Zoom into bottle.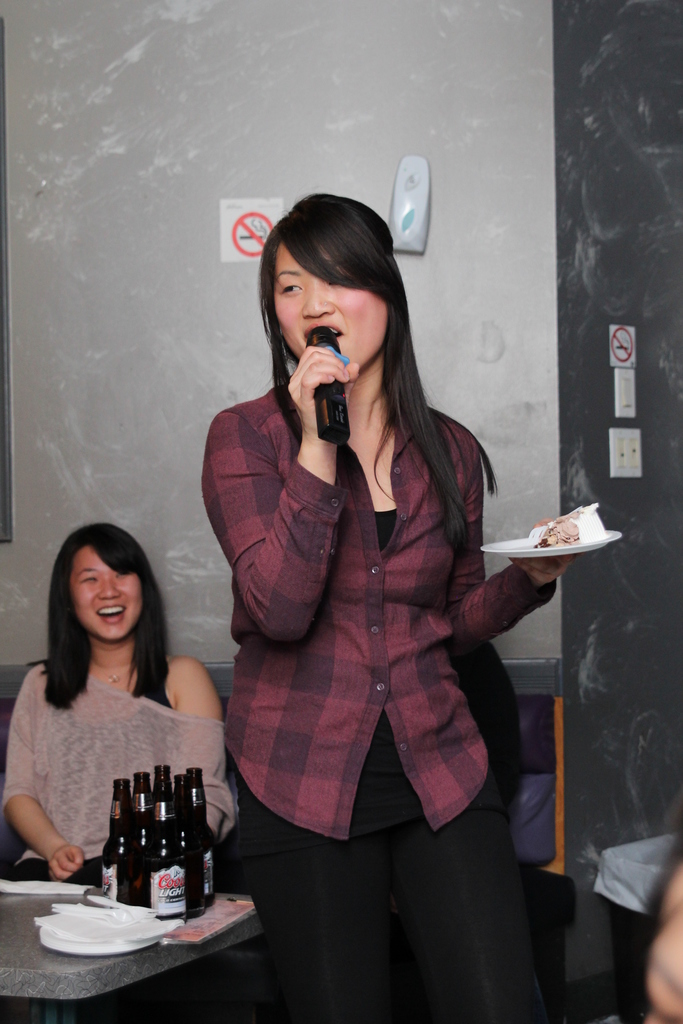
Zoom target: 103/778/146/913.
